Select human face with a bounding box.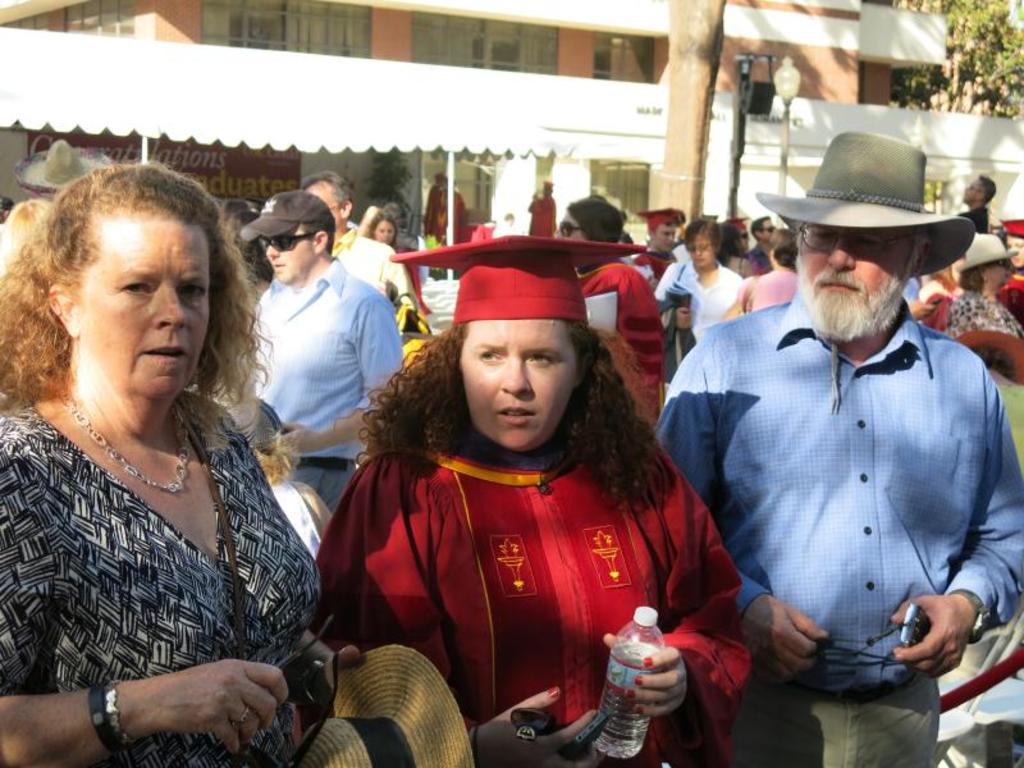
(x1=84, y1=220, x2=206, y2=407).
